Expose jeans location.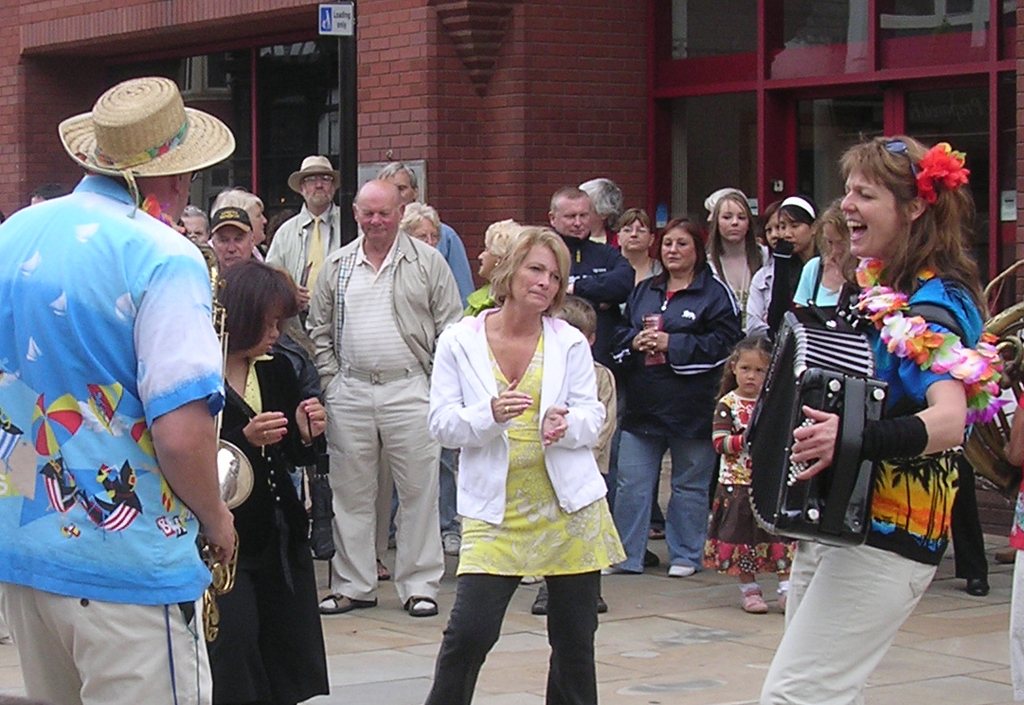
Exposed at bbox(746, 534, 944, 704).
